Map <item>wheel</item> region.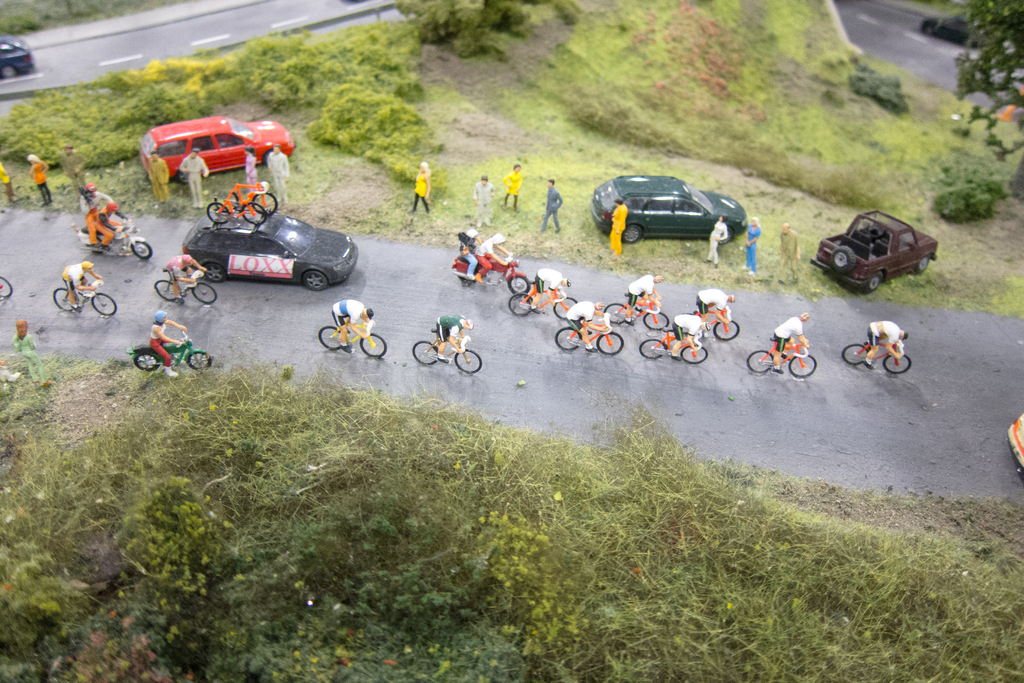
Mapped to 319 325 342 350.
